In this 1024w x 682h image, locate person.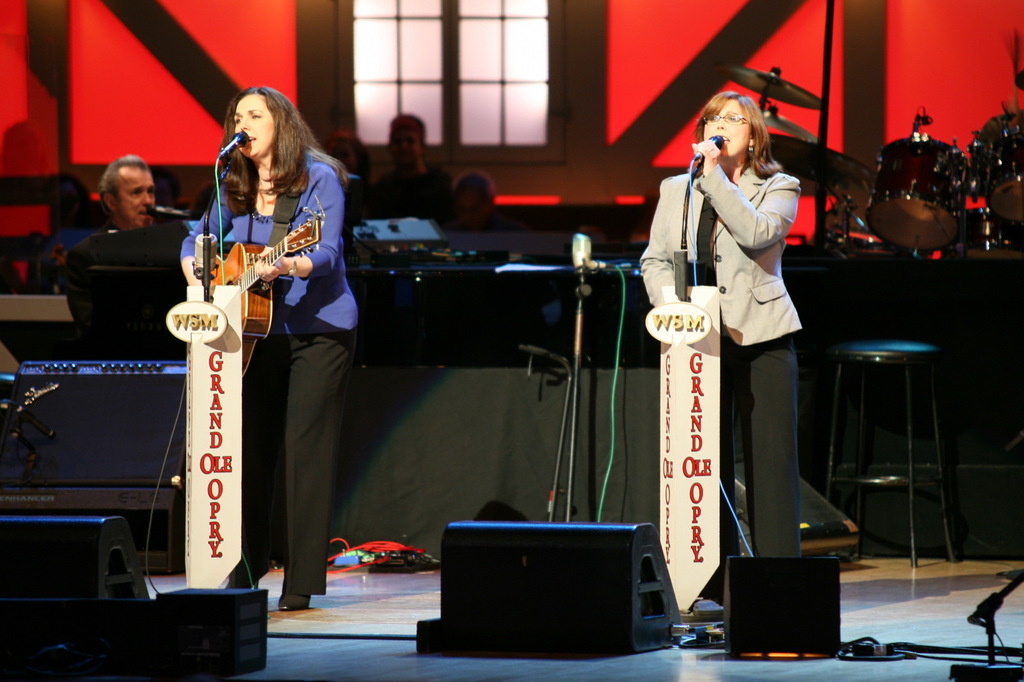
Bounding box: [left=65, top=154, right=193, bottom=360].
